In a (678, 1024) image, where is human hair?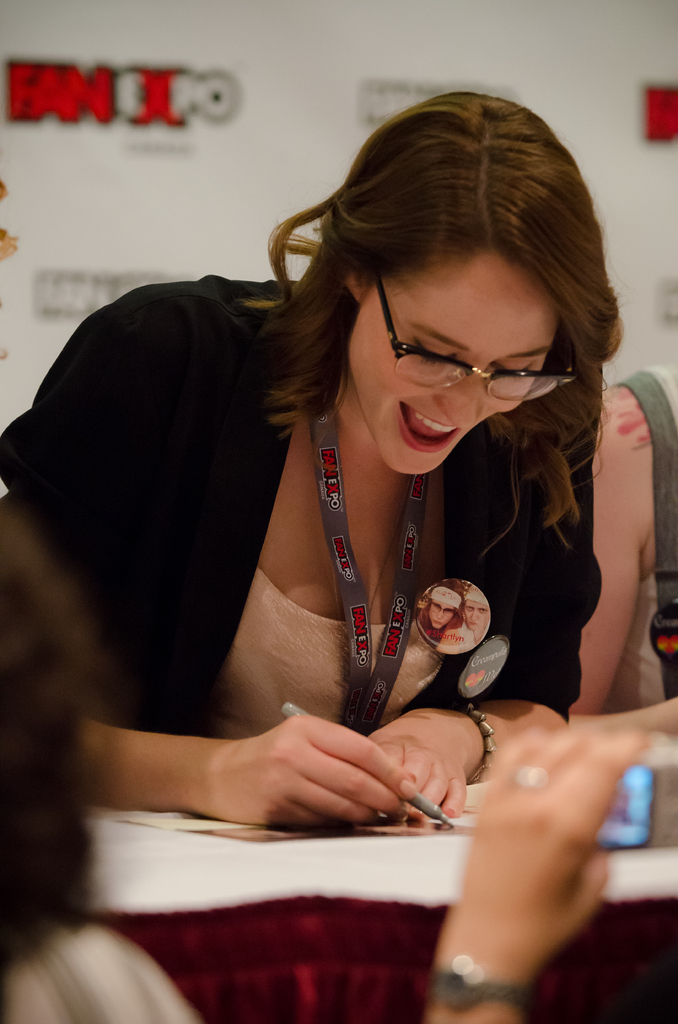
[x1=0, y1=517, x2=119, y2=995].
